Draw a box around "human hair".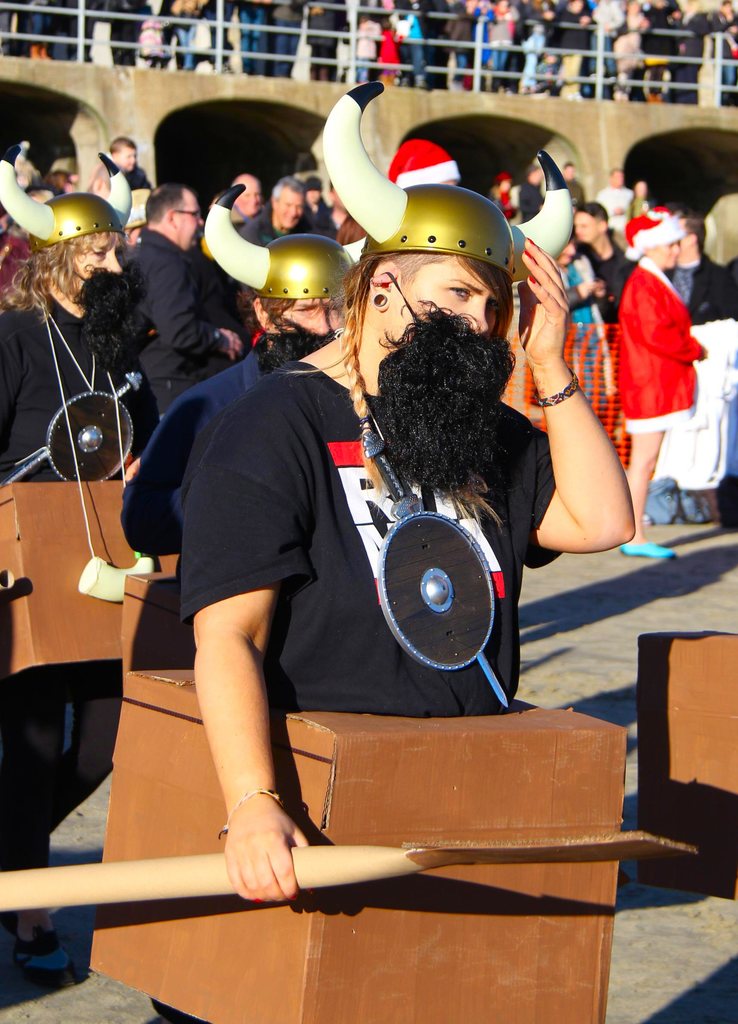
pyautogui.locateOnScreen(253, 296, 295, 323).
